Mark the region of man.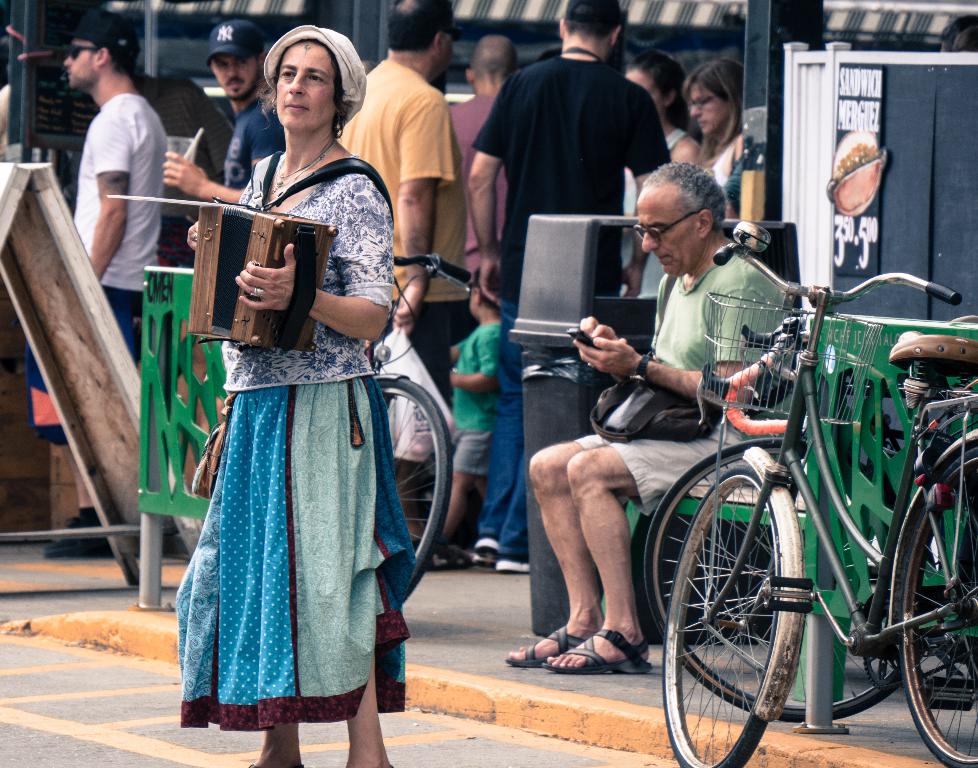
Region: select_region(367, 0, 478, 498).
